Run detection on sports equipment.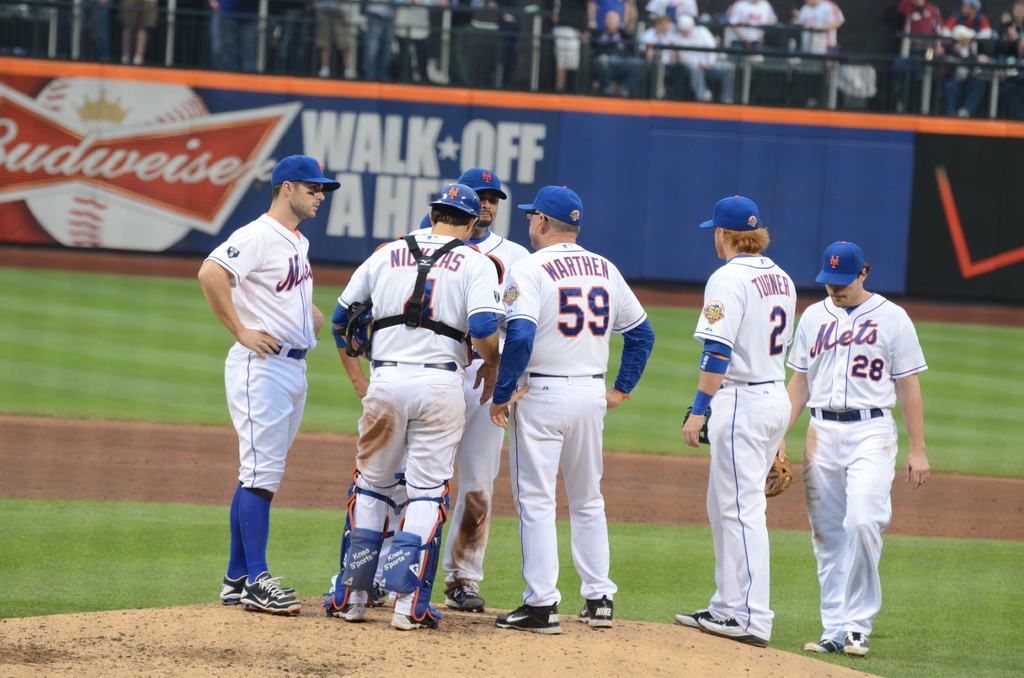
Result: <region>493, 603, 561, 634</region>.
